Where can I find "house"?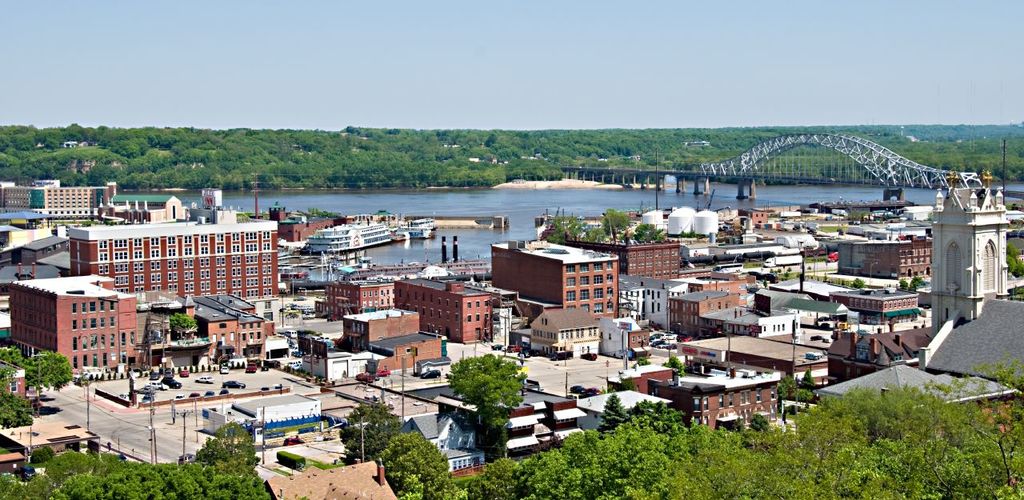
You can find it at 918 292 1023 395.
